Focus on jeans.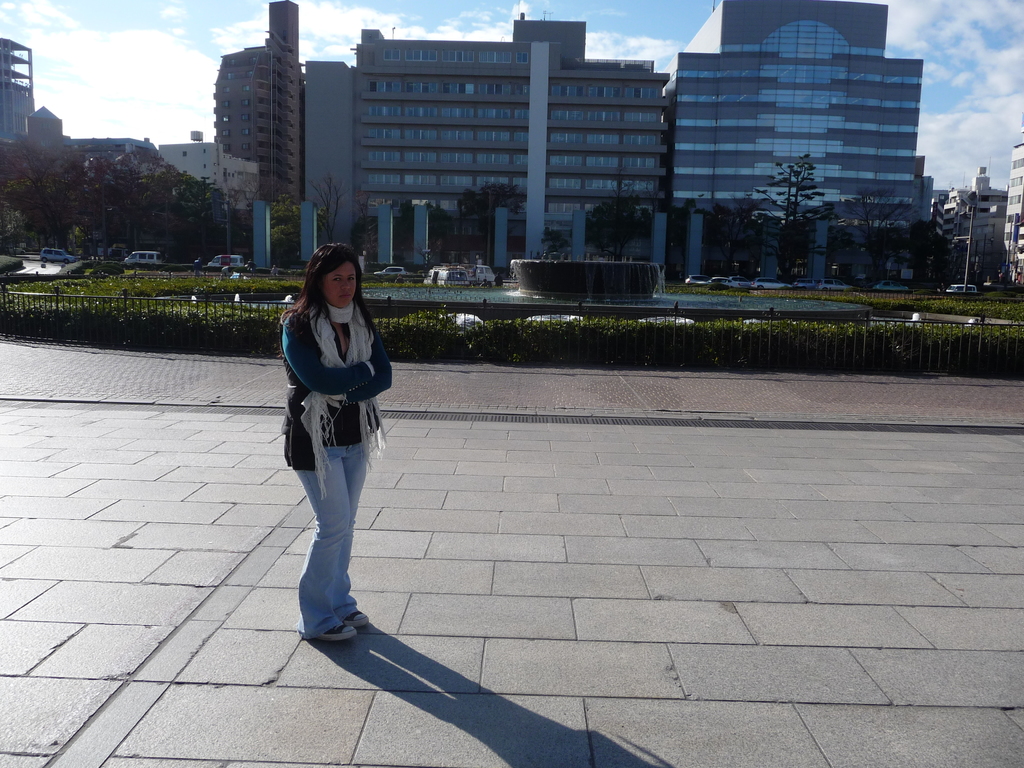
Focused at BBox(283, 443, 372, 633).
